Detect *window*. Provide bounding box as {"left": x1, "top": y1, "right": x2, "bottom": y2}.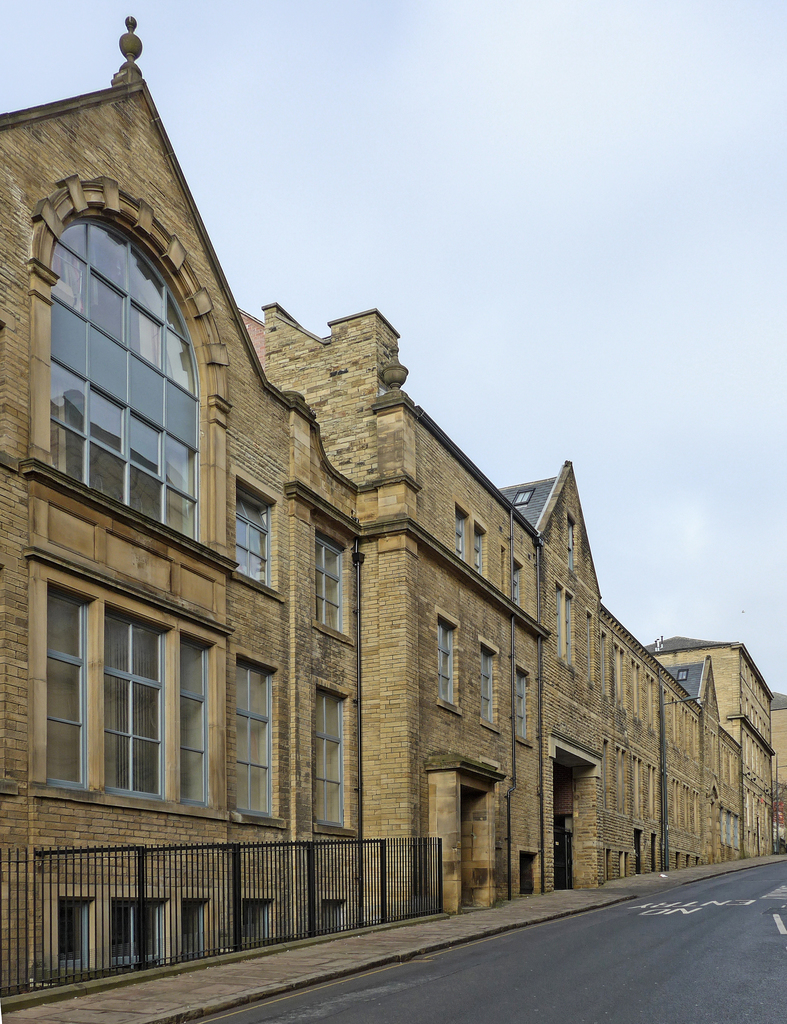
{"left": 48, "top": 218, "right": 195, "bottom": 540}.
